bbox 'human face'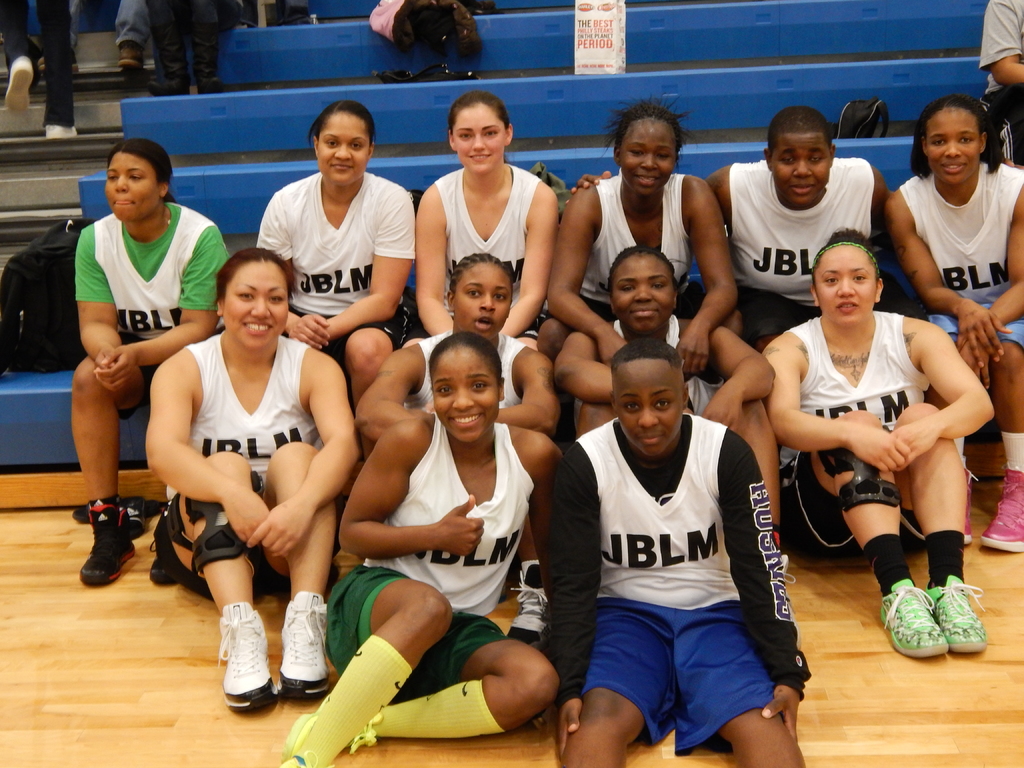
detection(314, 111, 374, 184)
